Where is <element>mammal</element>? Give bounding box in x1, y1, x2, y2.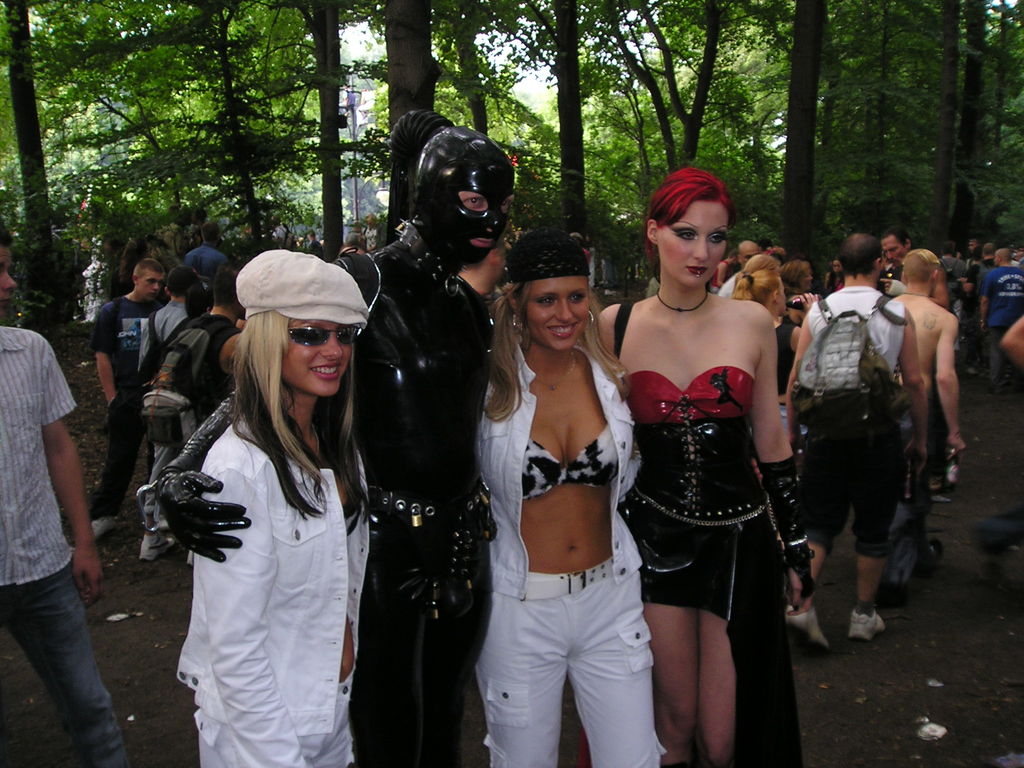
98, 257, 165, 554.
